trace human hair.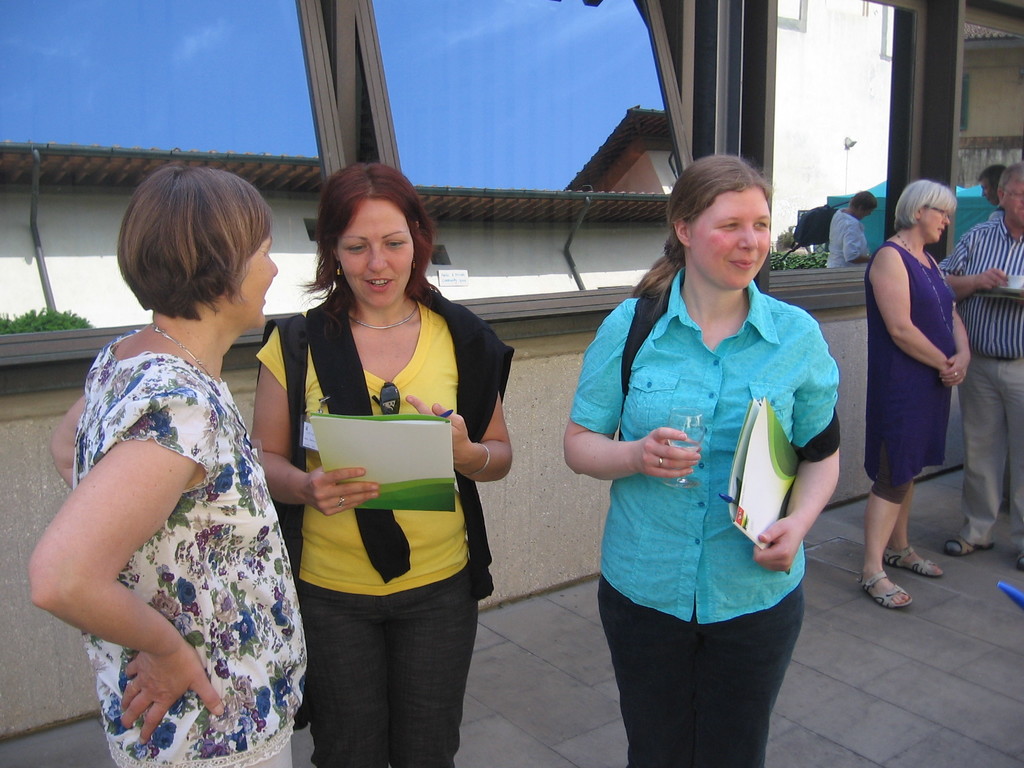
Traced to (x1=894, y1=178, x2=956, y2=233).
